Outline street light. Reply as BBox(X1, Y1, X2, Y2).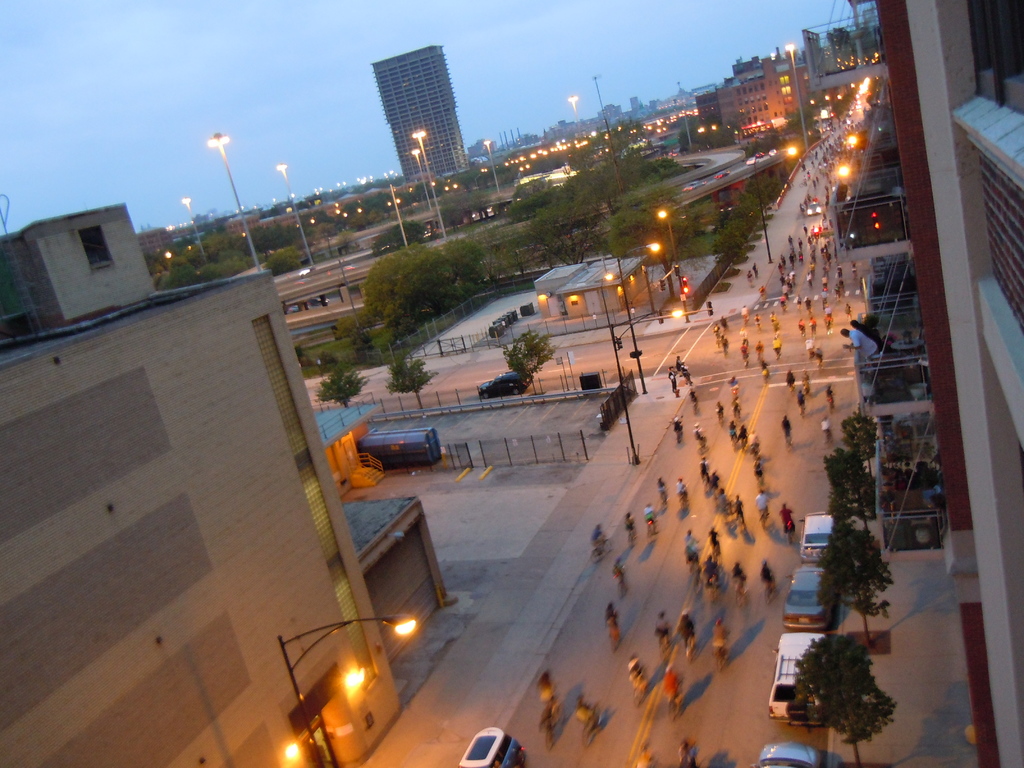
BBox(752, 143, 801, 262).
